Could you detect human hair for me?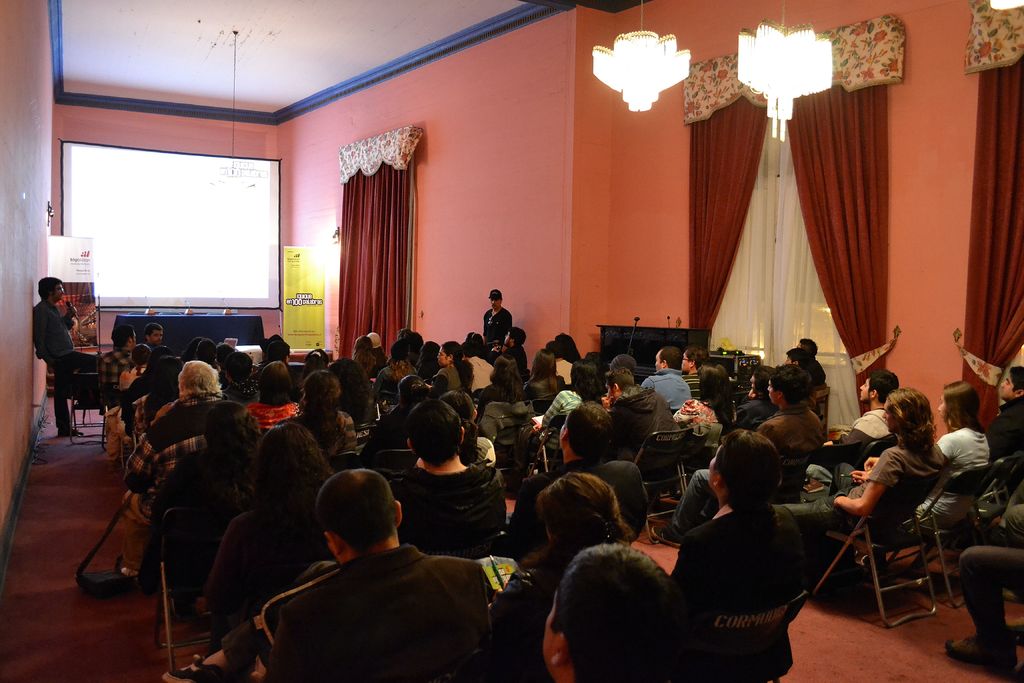
Detection result: 406/333/424/363.
